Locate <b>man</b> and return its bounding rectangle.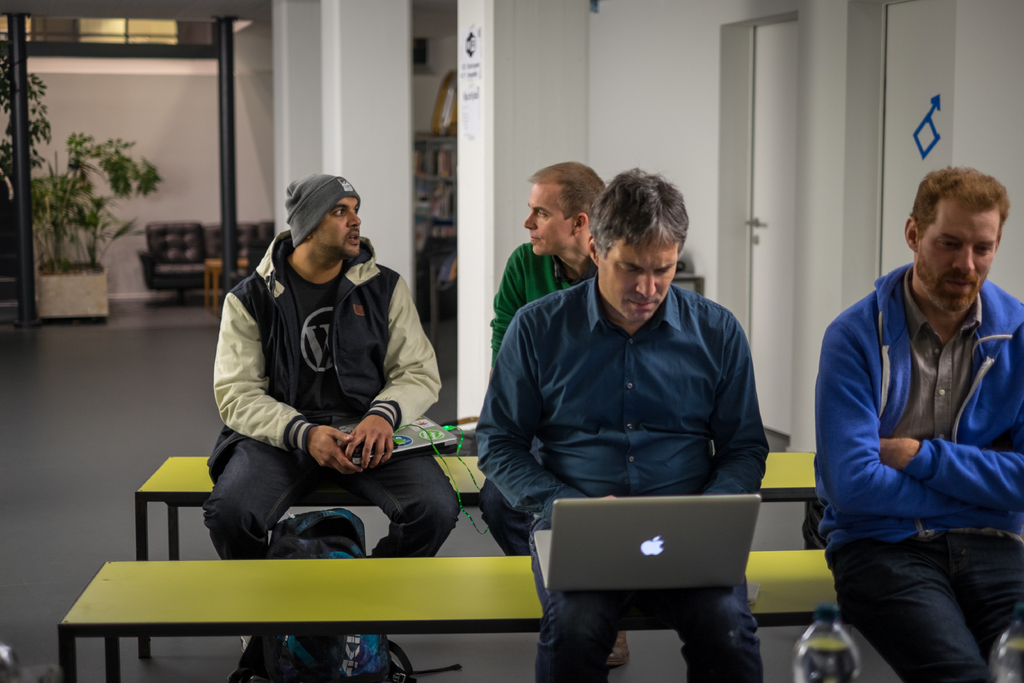
bbox=(475, 156, 636, 668).
